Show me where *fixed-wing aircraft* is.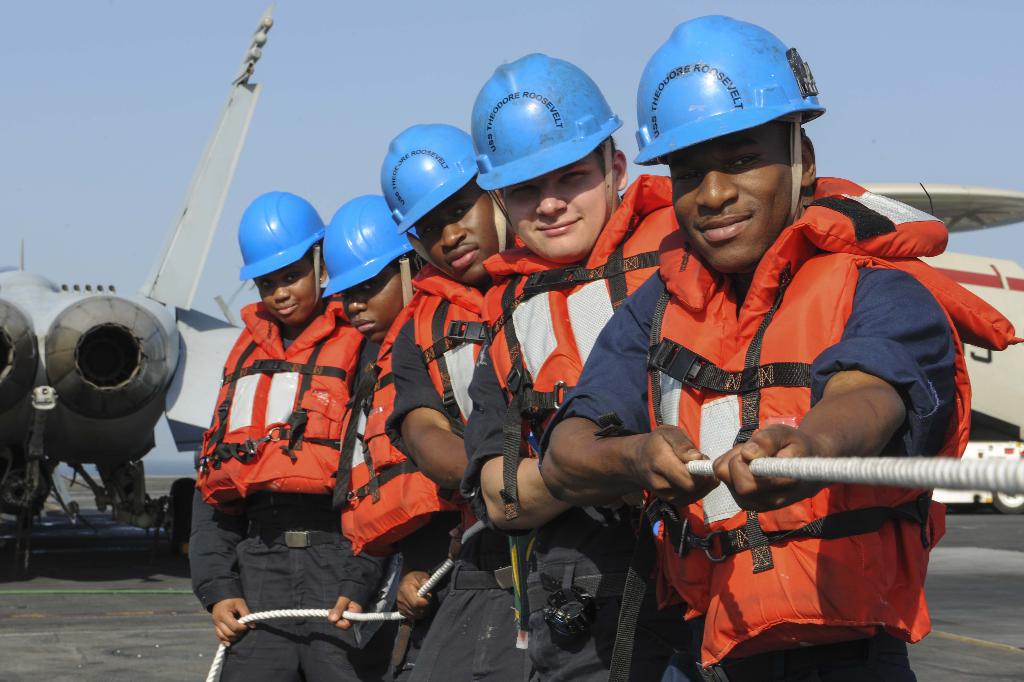
*fixed-wing aircraft* is at l=0, t=7, r=271, b=558.
